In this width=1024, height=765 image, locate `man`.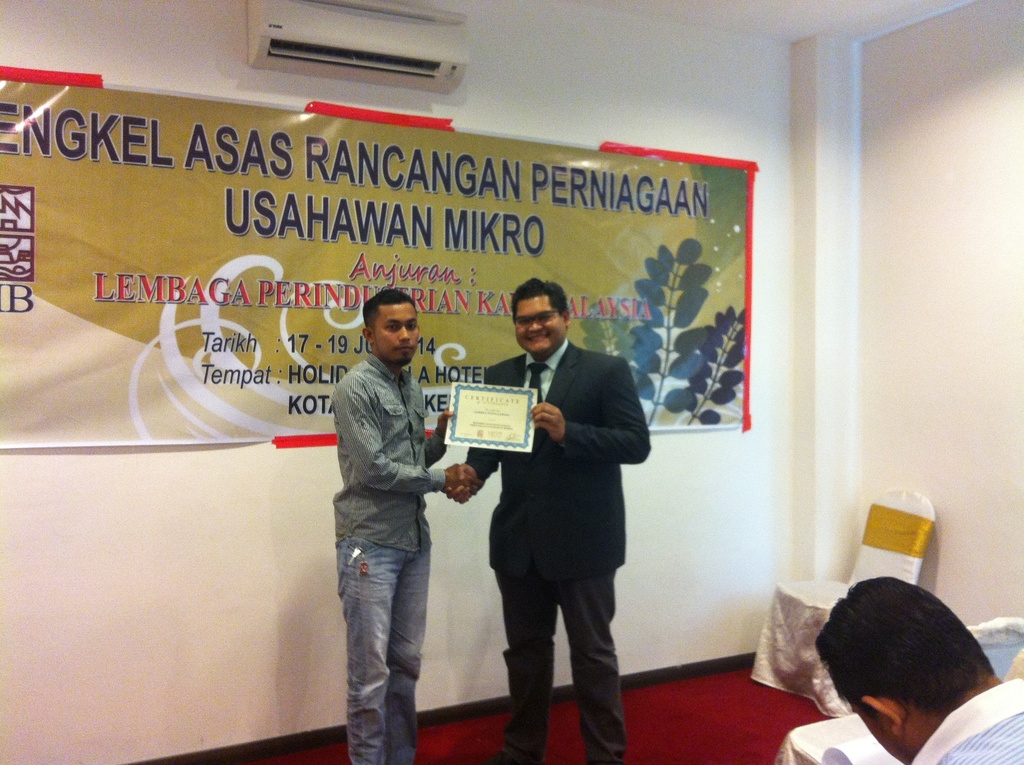
Bounding box: 445 277 650 764.
